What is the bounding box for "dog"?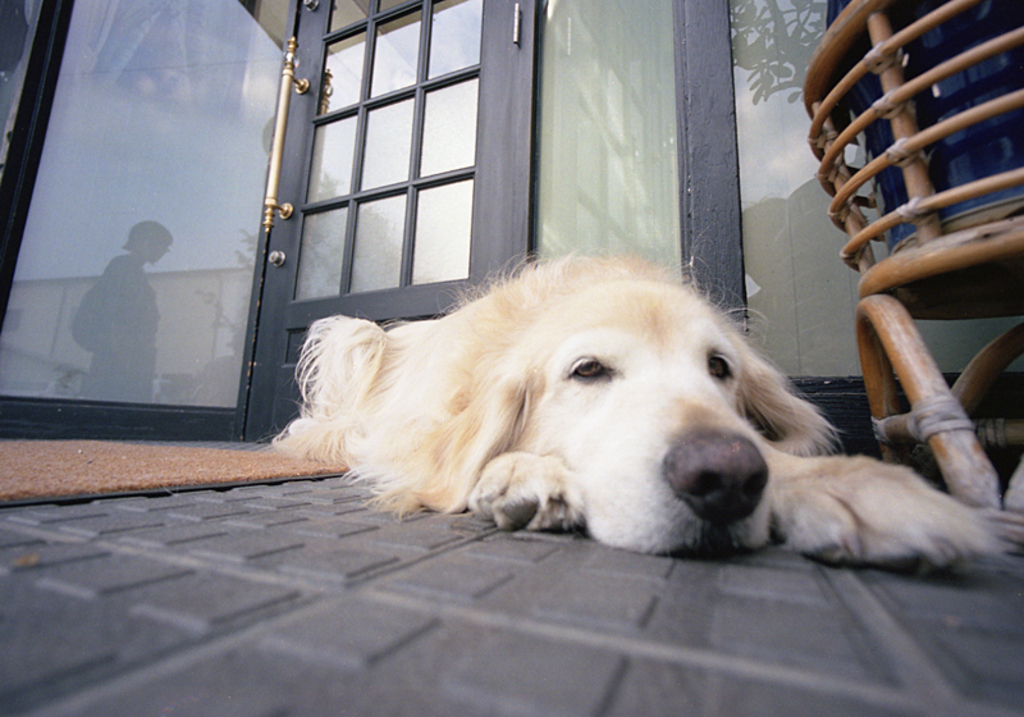
bbox(265, 234, 1018, 563).
